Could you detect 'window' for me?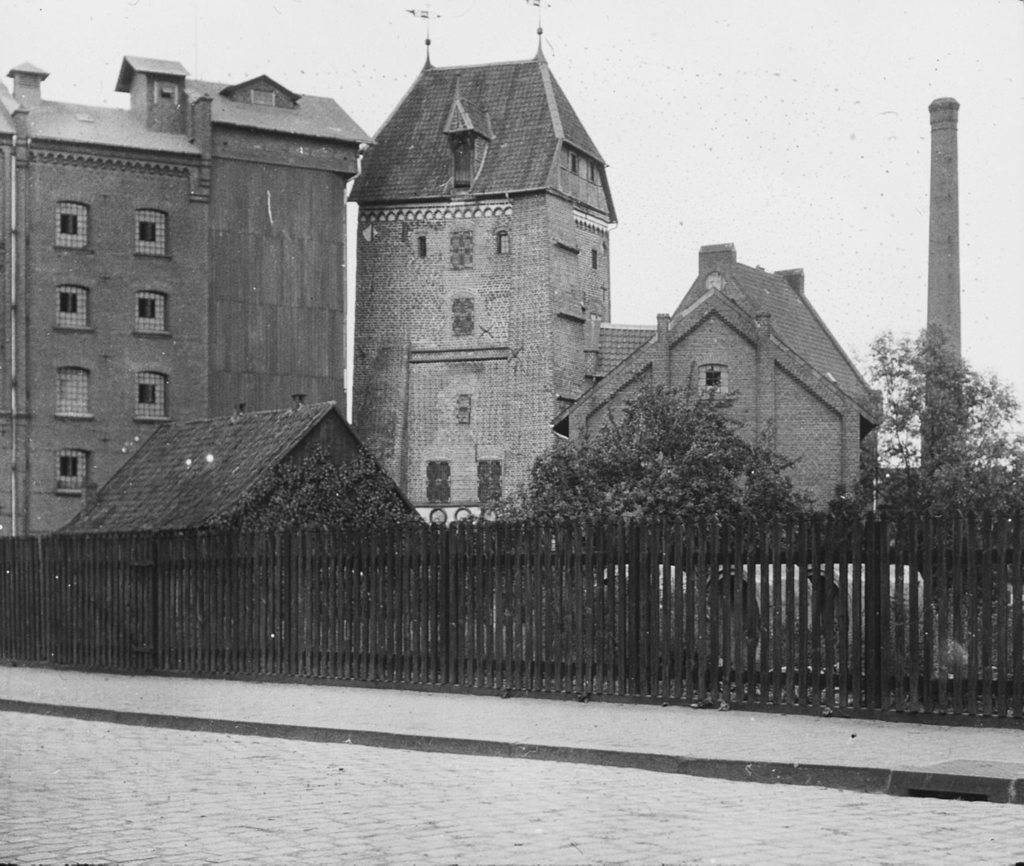
Detection result: (left=49, top=206, right=93, bottom=249).
